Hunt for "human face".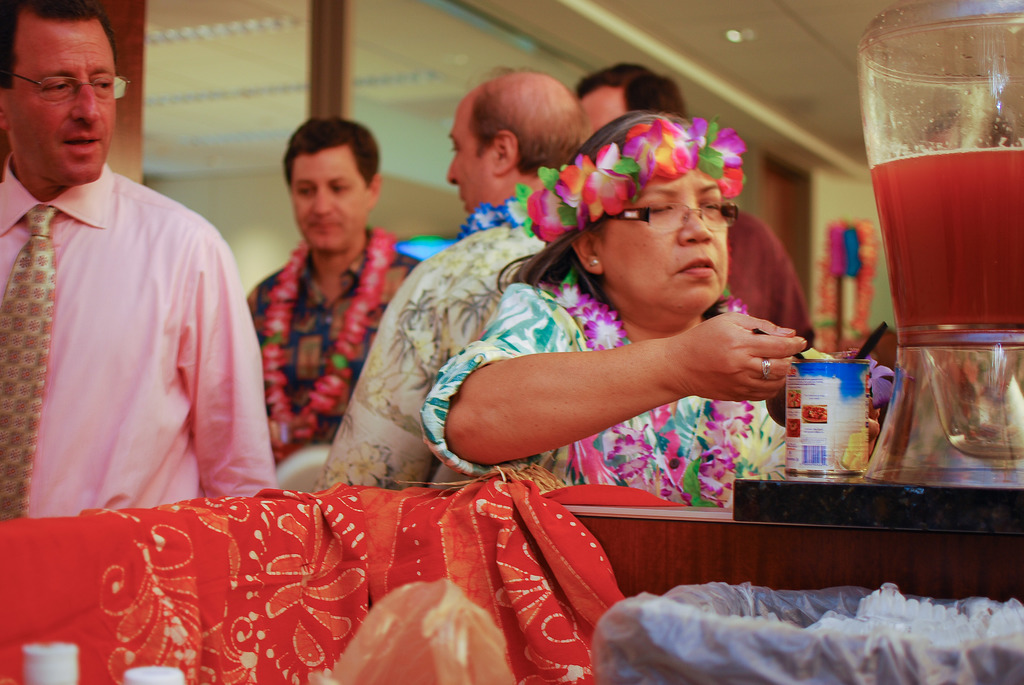
Hunted down at <box>576,85,630,132</box>.
